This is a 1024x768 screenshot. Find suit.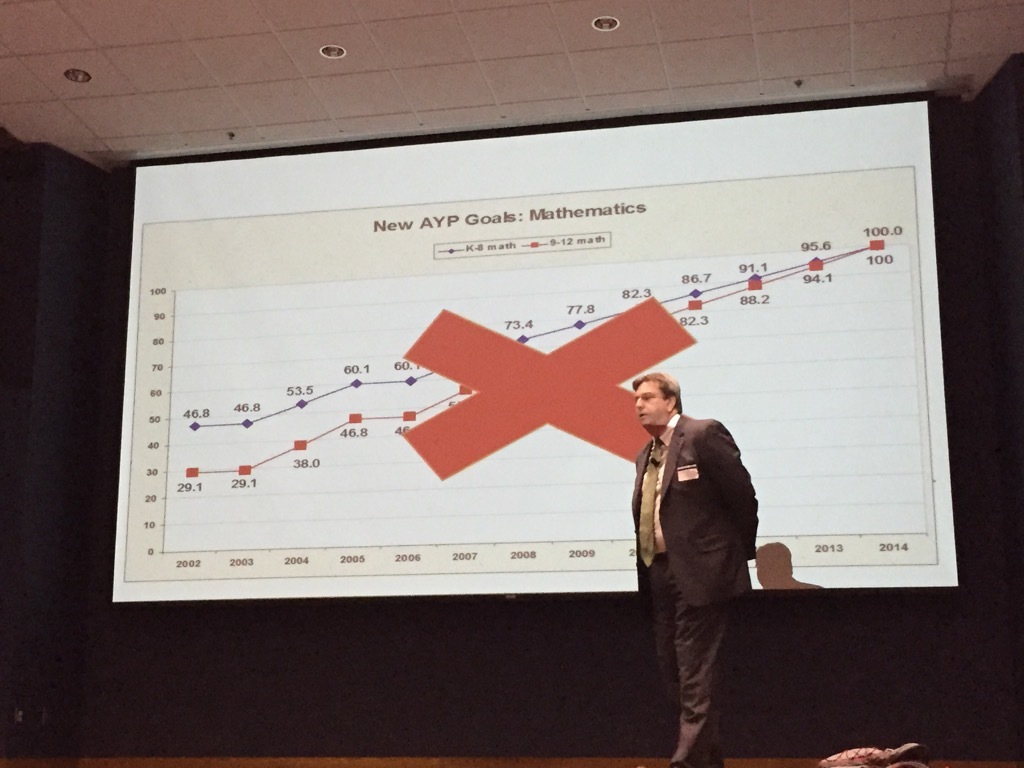
Bounding box: [623, 368, 761, 727].
